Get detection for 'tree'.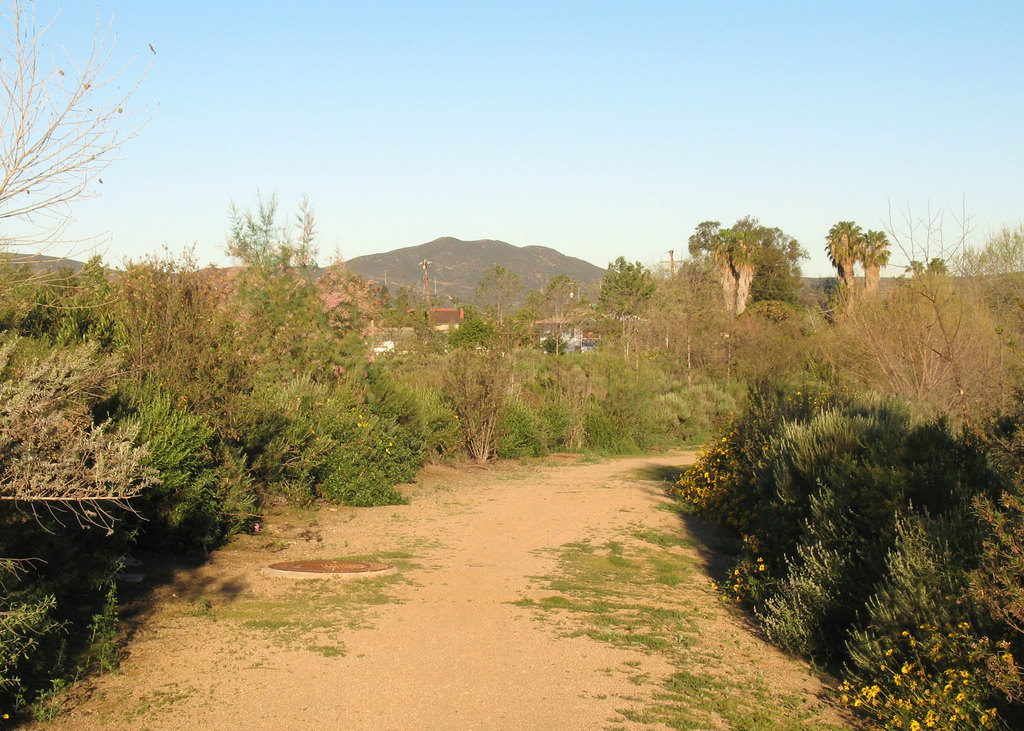
Detection: (473, 269, 518, 329).
